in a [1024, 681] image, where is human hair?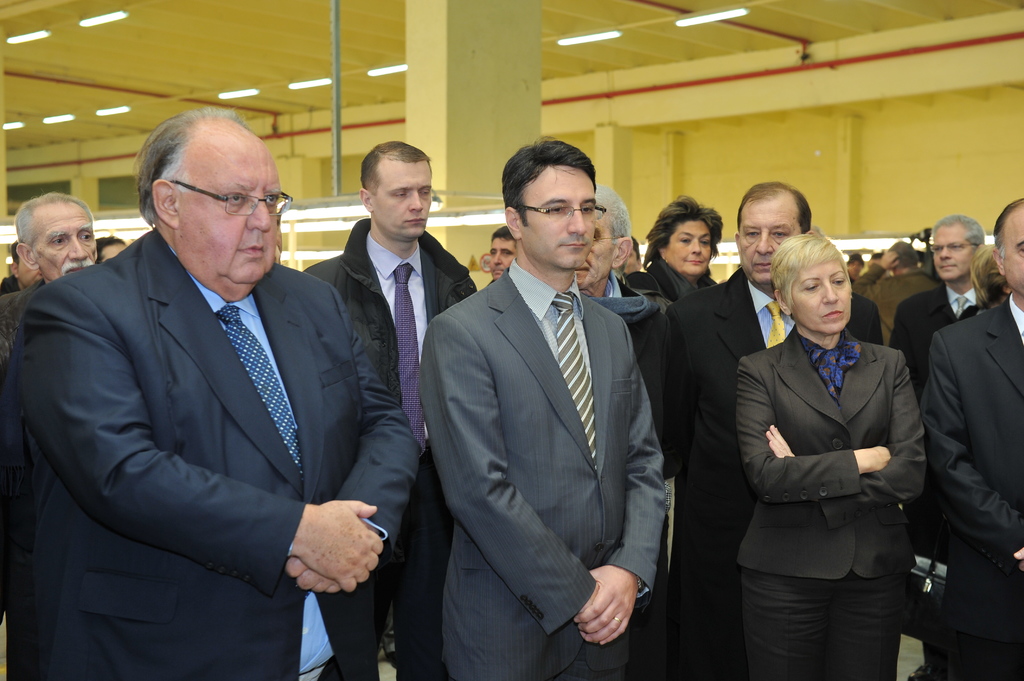
<bbox>644, 194, 723, 270</bbox>.
